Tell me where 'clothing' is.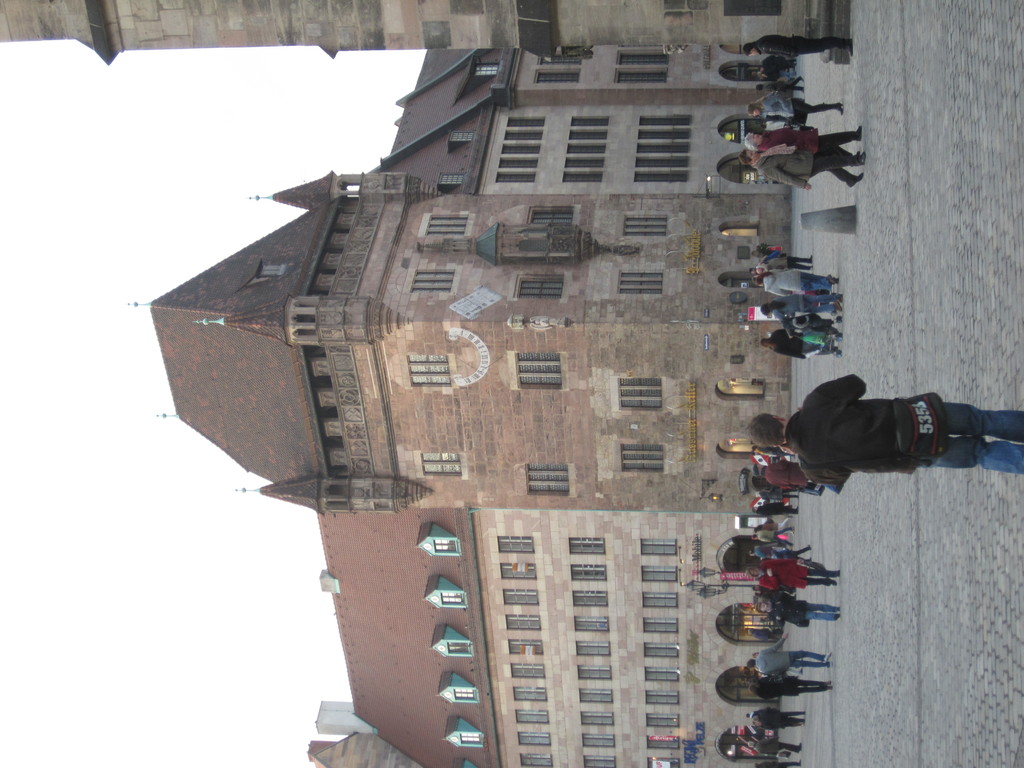
'clothing' is at 798/97/844/111.
